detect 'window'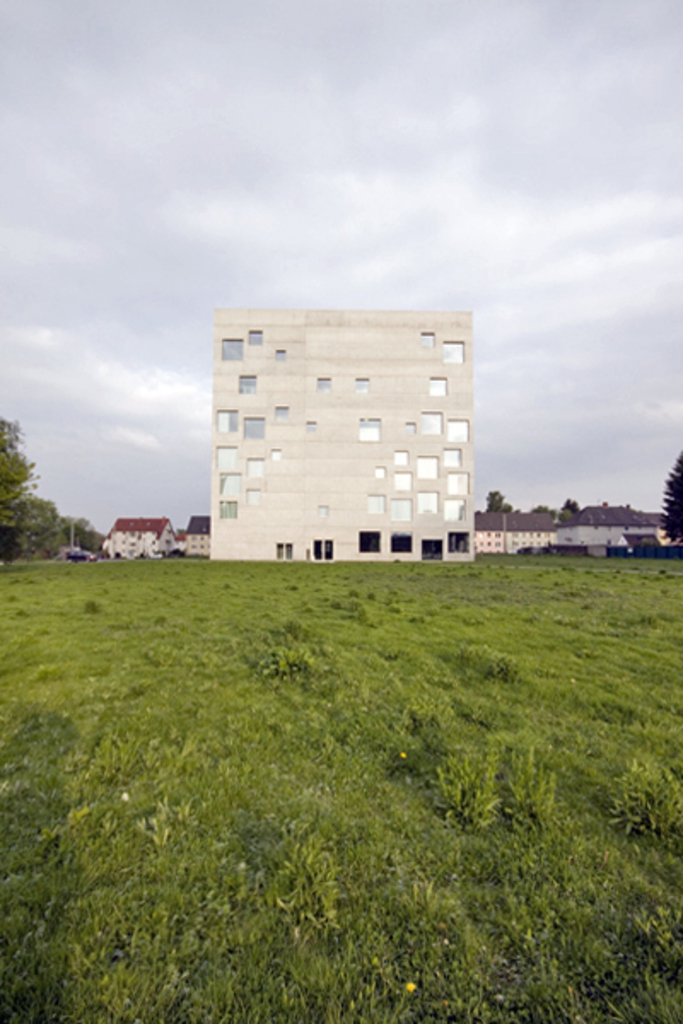
box(312, 498, 328, 515)
